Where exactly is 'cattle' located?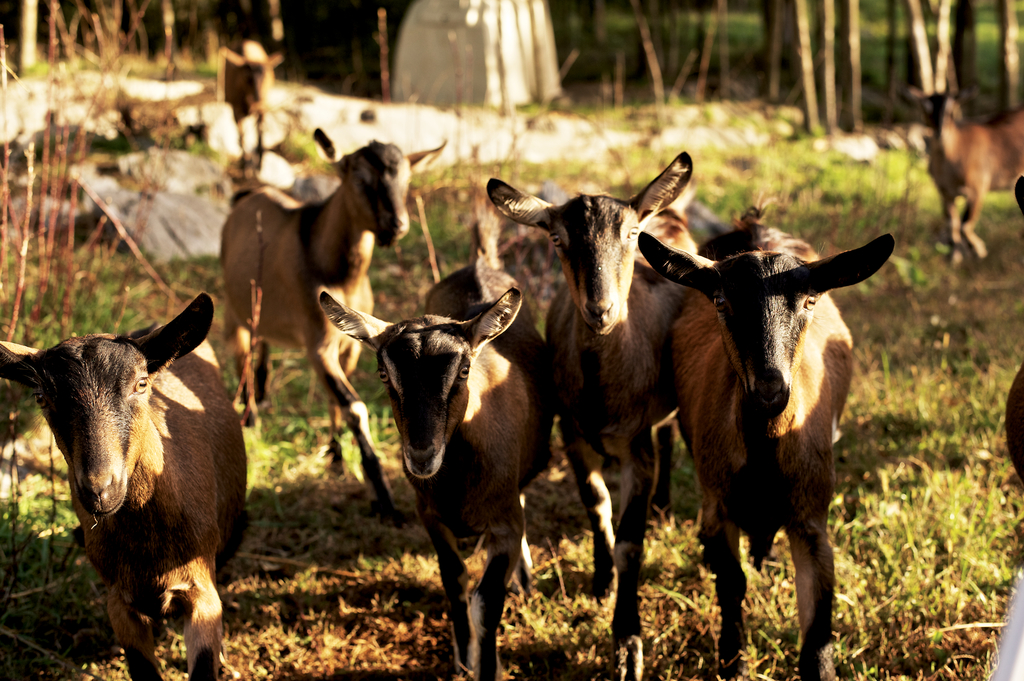
Its bounding box is {"left": 320, "top": 221, "right": 554, "bottom": 676}.
